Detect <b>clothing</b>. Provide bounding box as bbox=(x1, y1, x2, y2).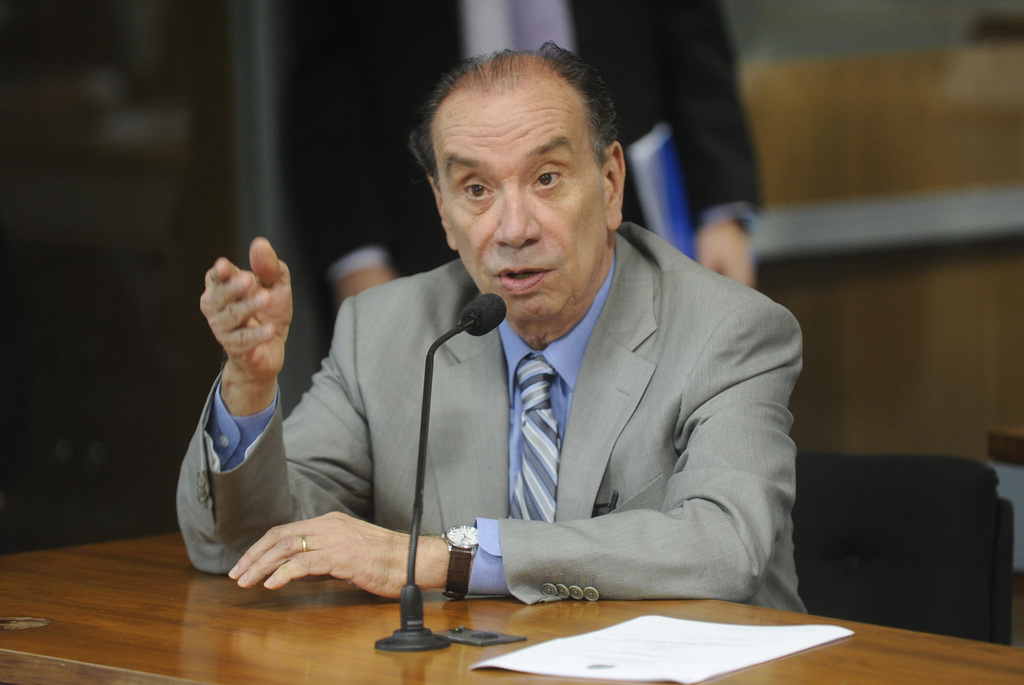
bbox=(170, 225, 817, 620).
